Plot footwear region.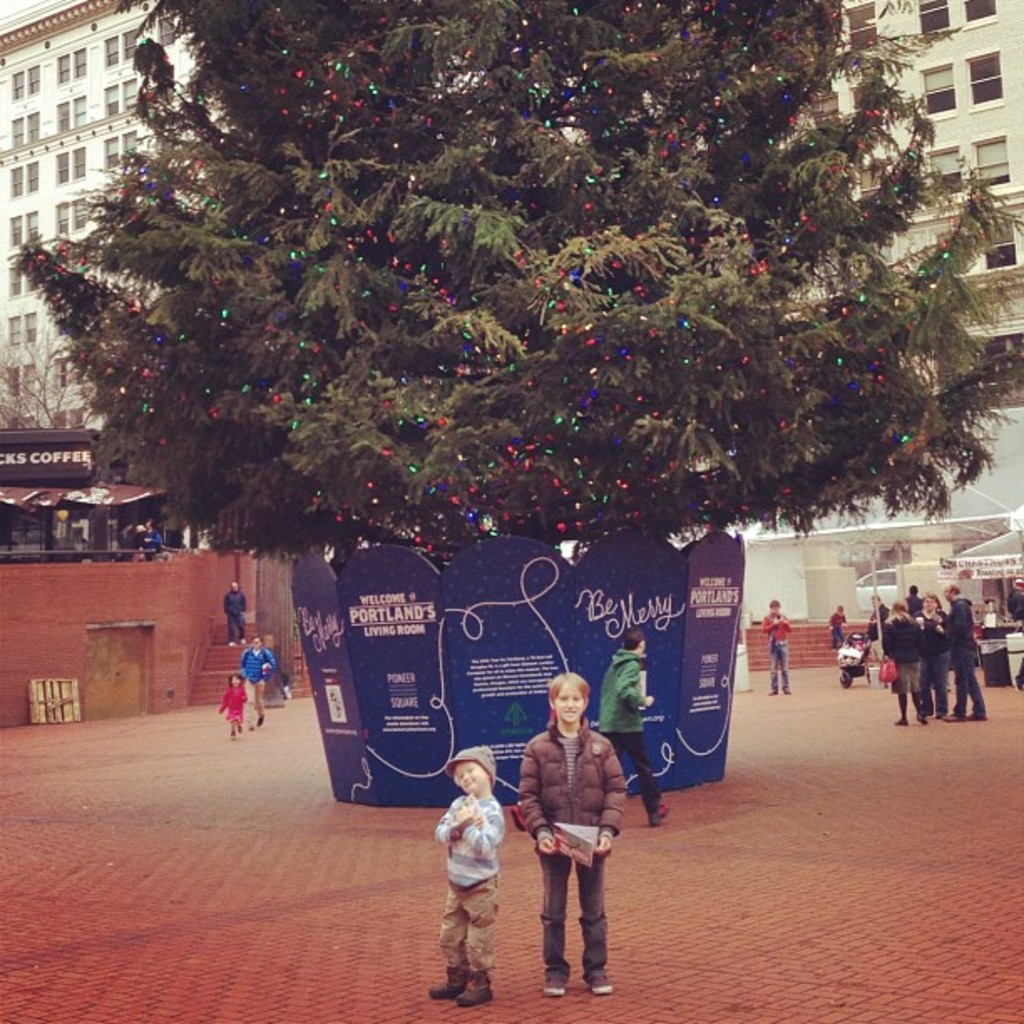
Plotted at (949, 706, 962, 721).
